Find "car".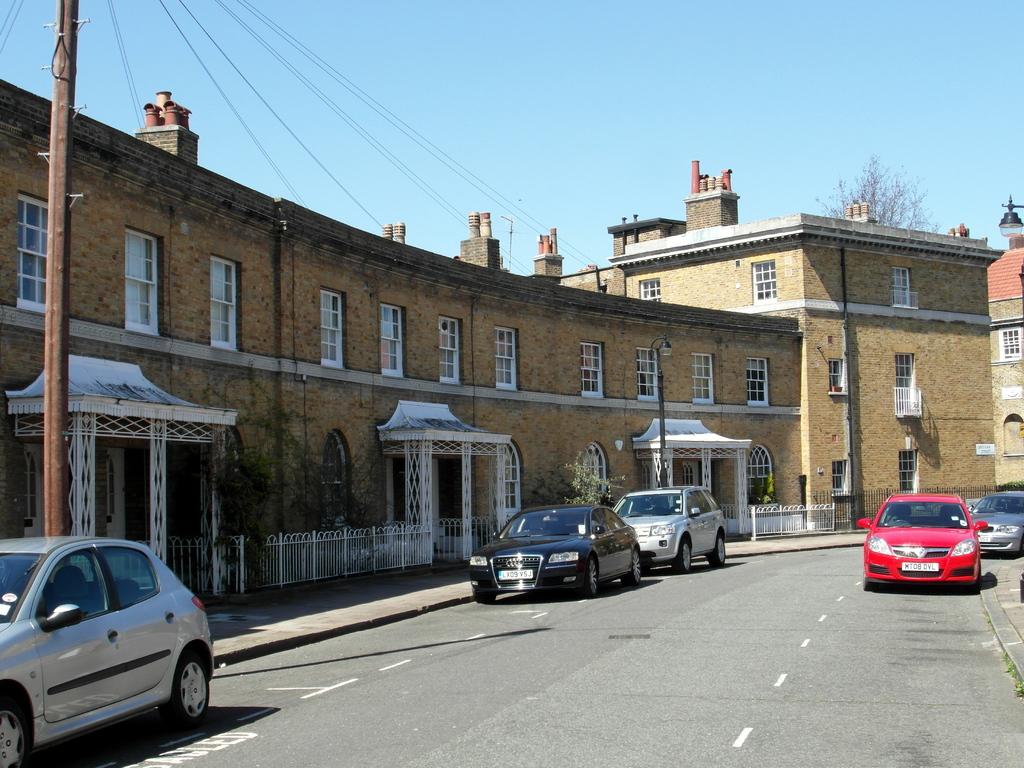
[0,534,218,767].
